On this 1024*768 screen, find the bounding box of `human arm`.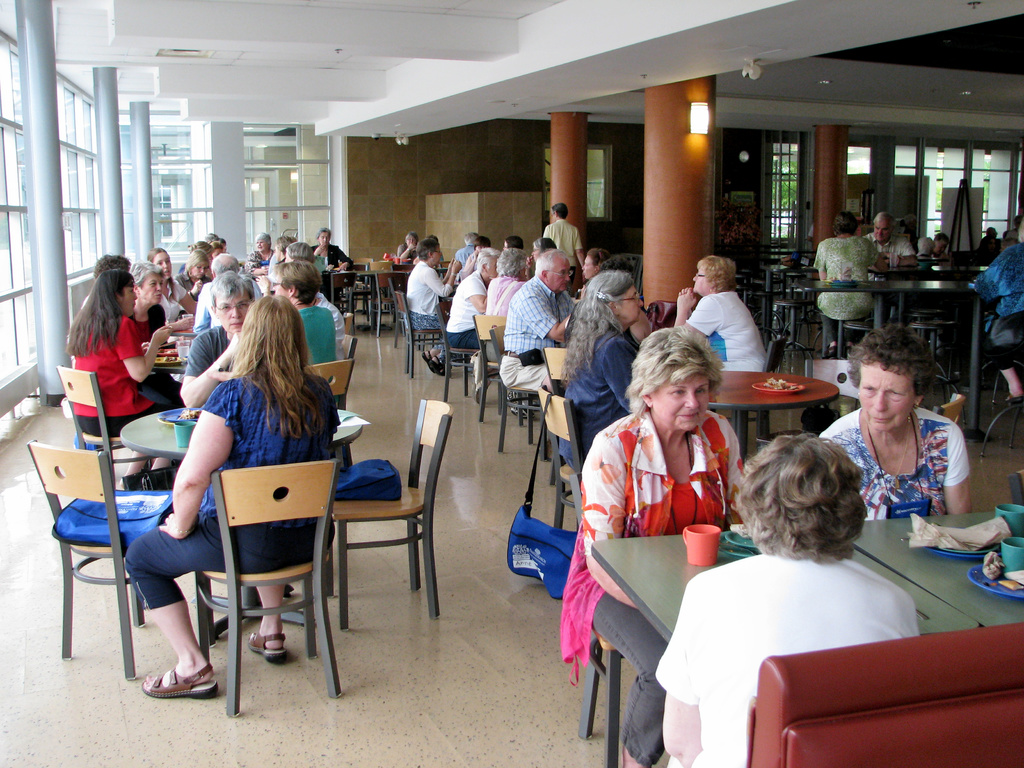
Bounding box: l=515, t=292, r=573, b=346.
